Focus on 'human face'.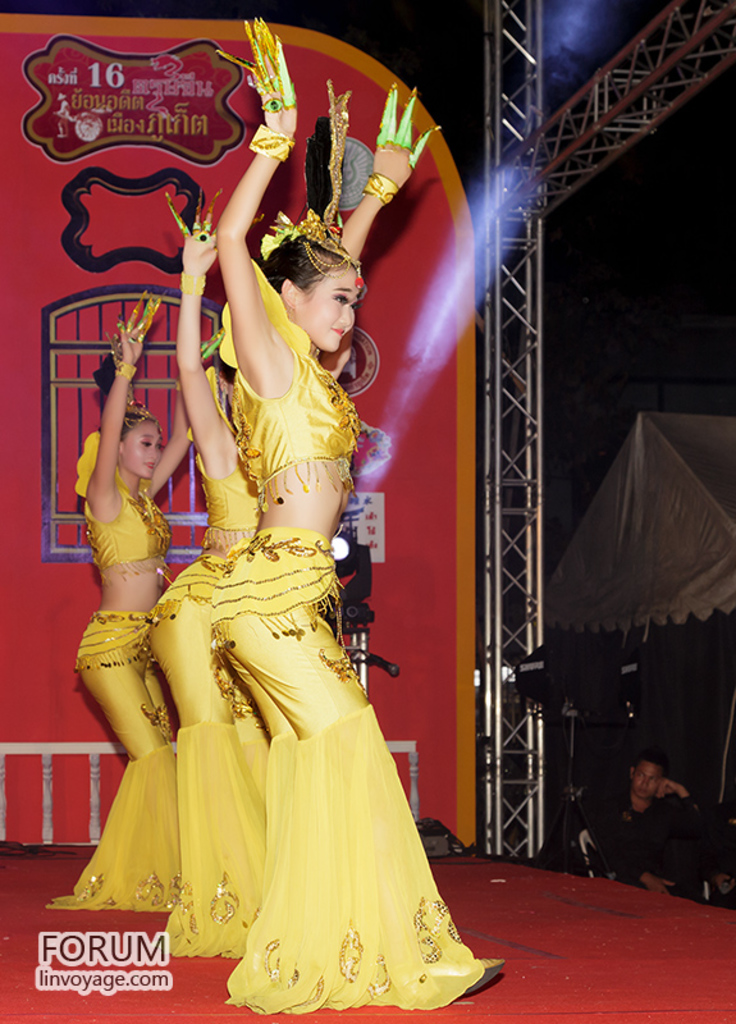
Focused at <box>119,422,163,481</box>.
